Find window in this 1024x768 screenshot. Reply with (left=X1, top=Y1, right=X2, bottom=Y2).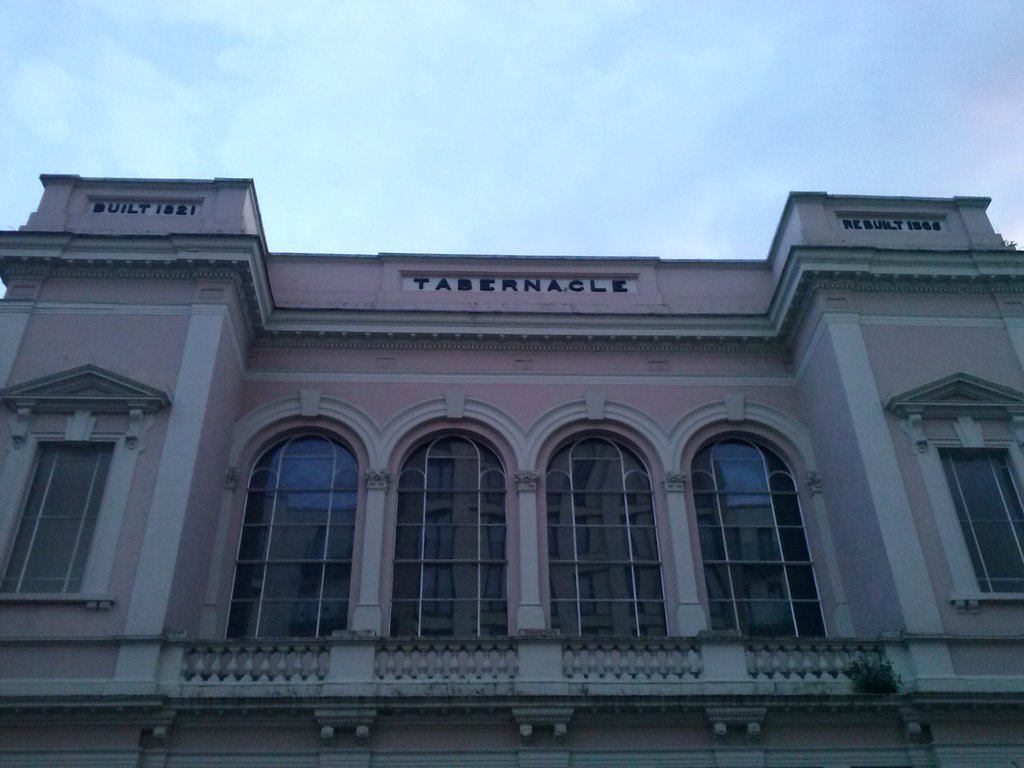
(left=948, top=440, right=1023, bottom=593).
